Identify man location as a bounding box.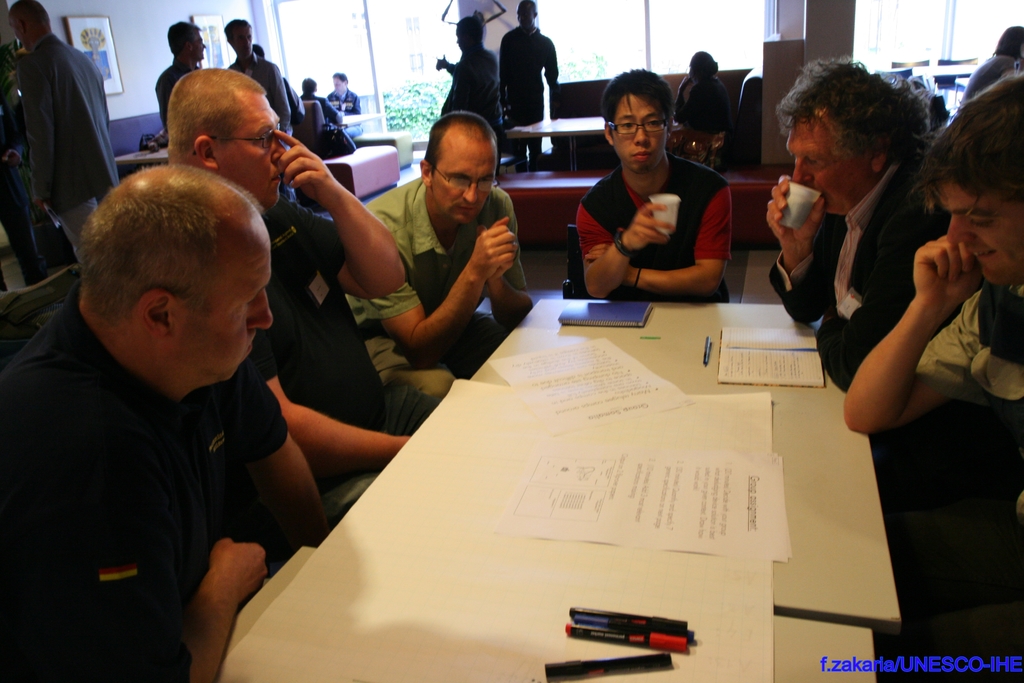
box(300, 79, 365, 133).
